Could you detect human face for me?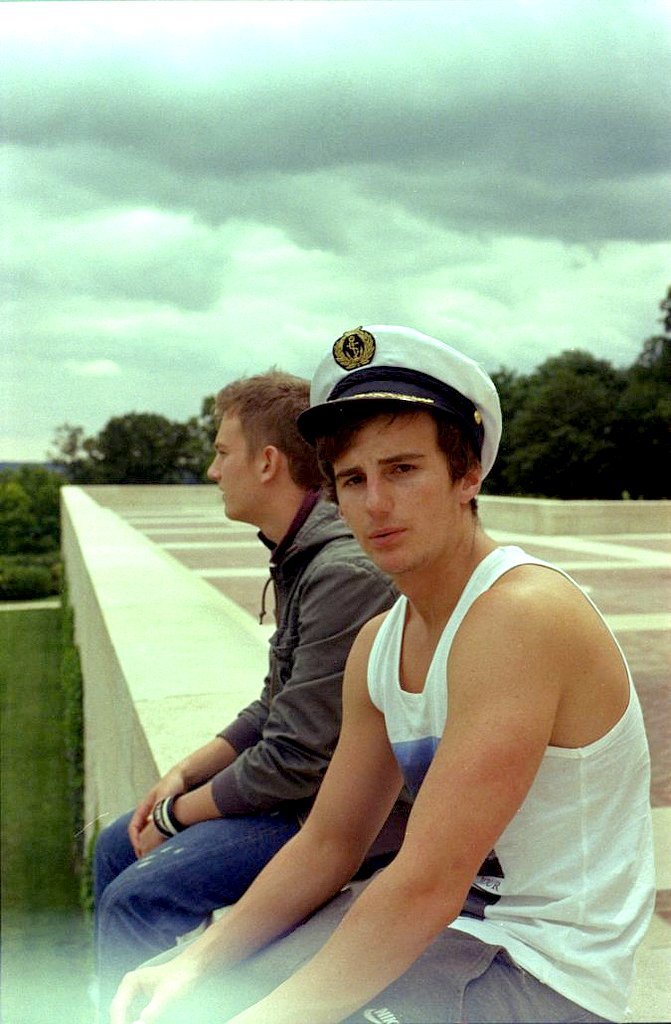
Detection result: (x1=339, y1=414, x2=461, y2=571).
